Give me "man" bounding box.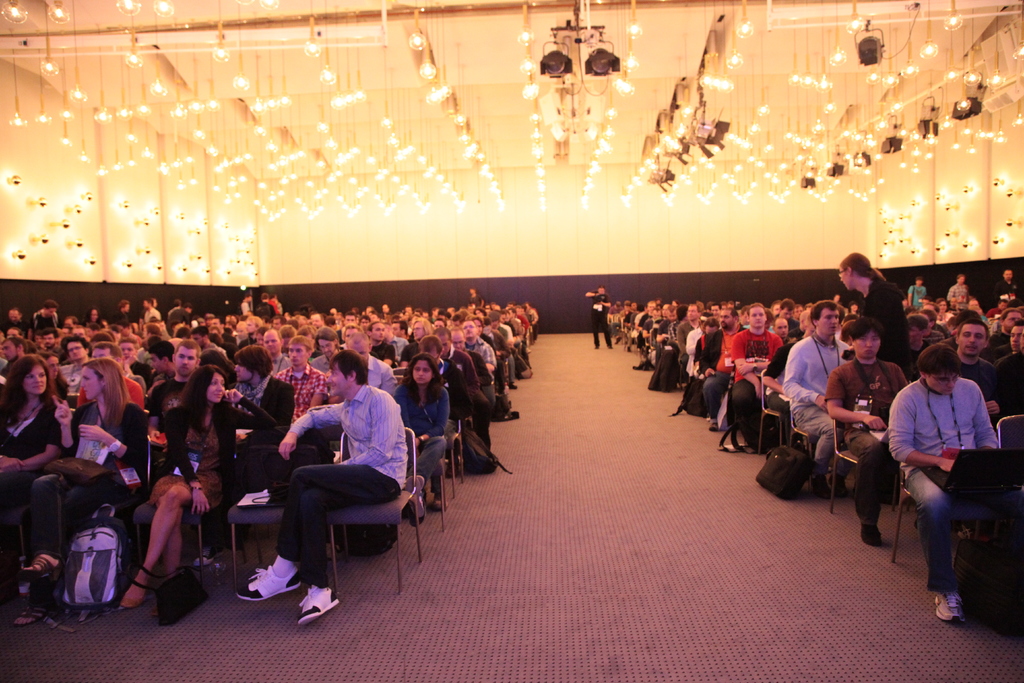
{"x1": 433, "y1": 324, "x2": 478, "y2": 403}.
